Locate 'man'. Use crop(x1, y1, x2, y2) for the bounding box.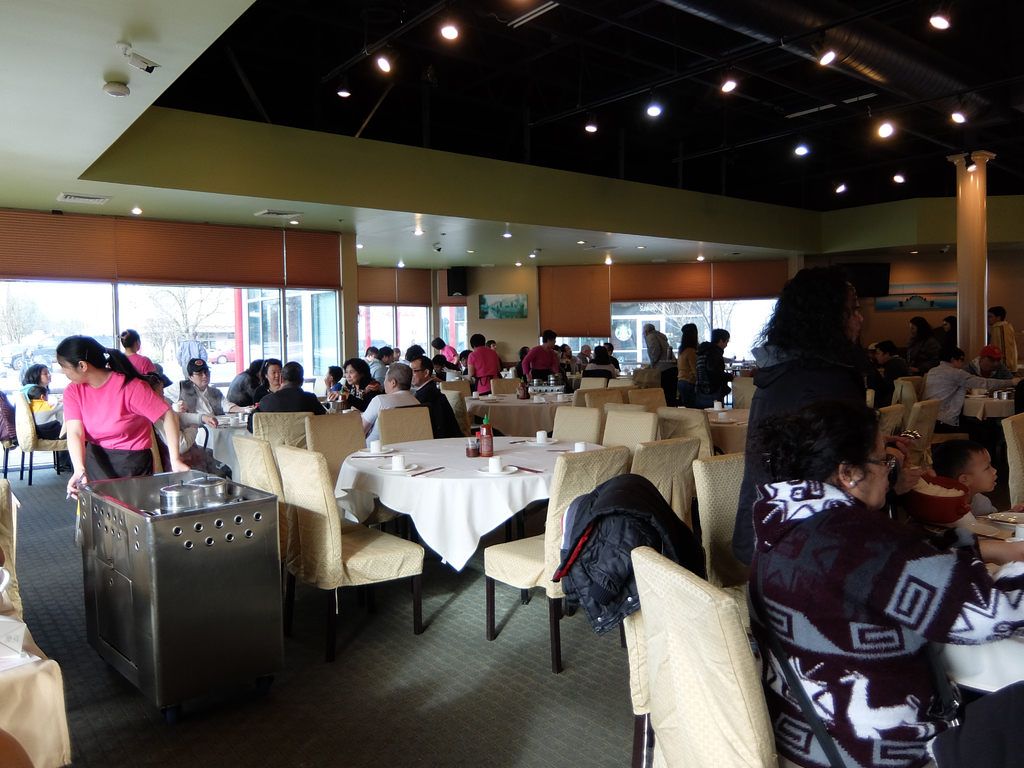
crop(692, 325, 738, 410).
